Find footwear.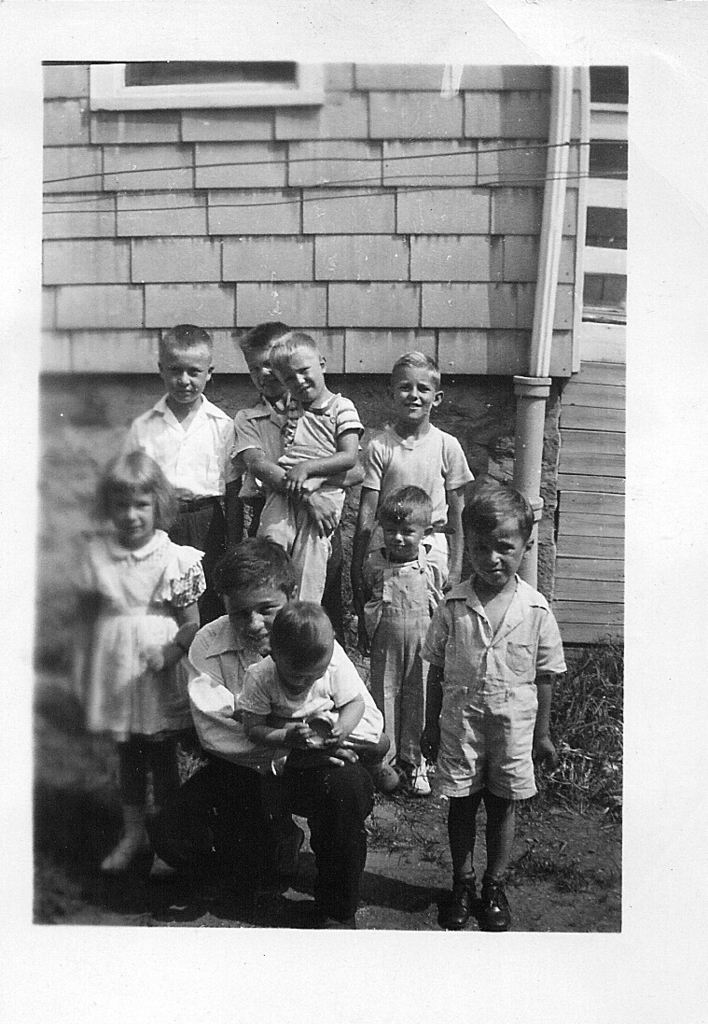
box(445, 879, 477, 934).
